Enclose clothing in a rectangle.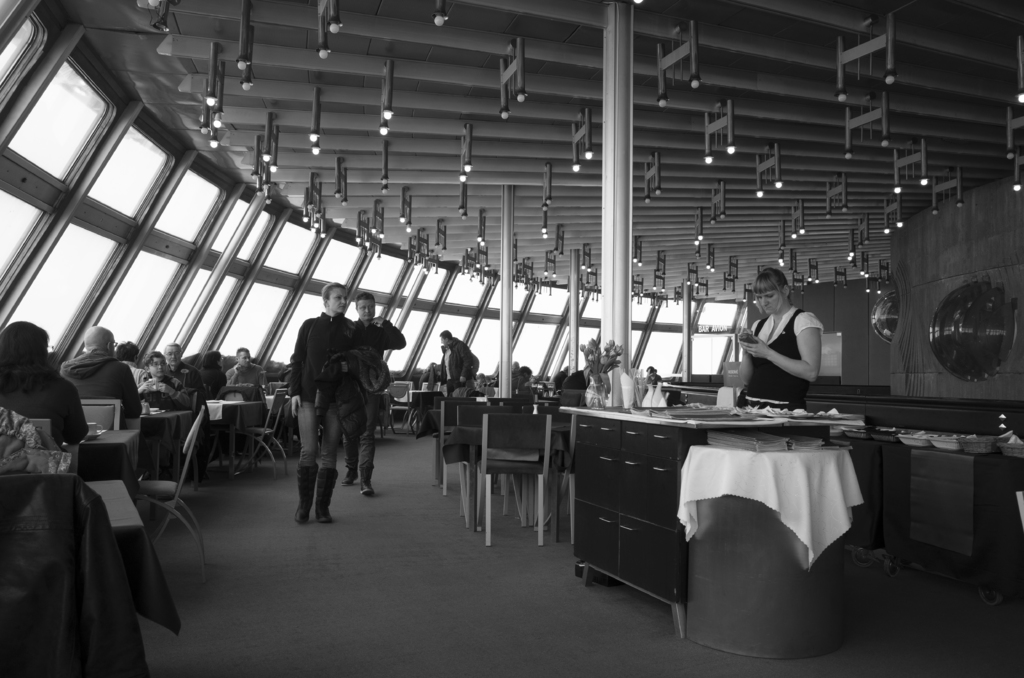
BBox(440, 330, 481, 390).
